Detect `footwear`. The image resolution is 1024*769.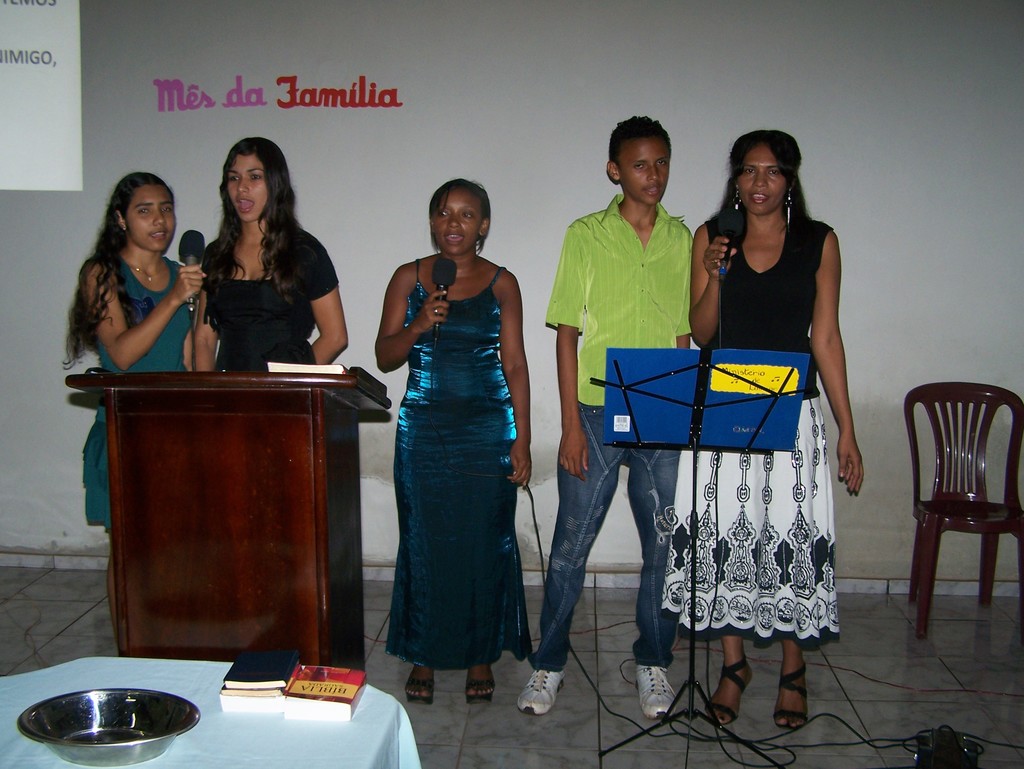
407 682 438 707.
